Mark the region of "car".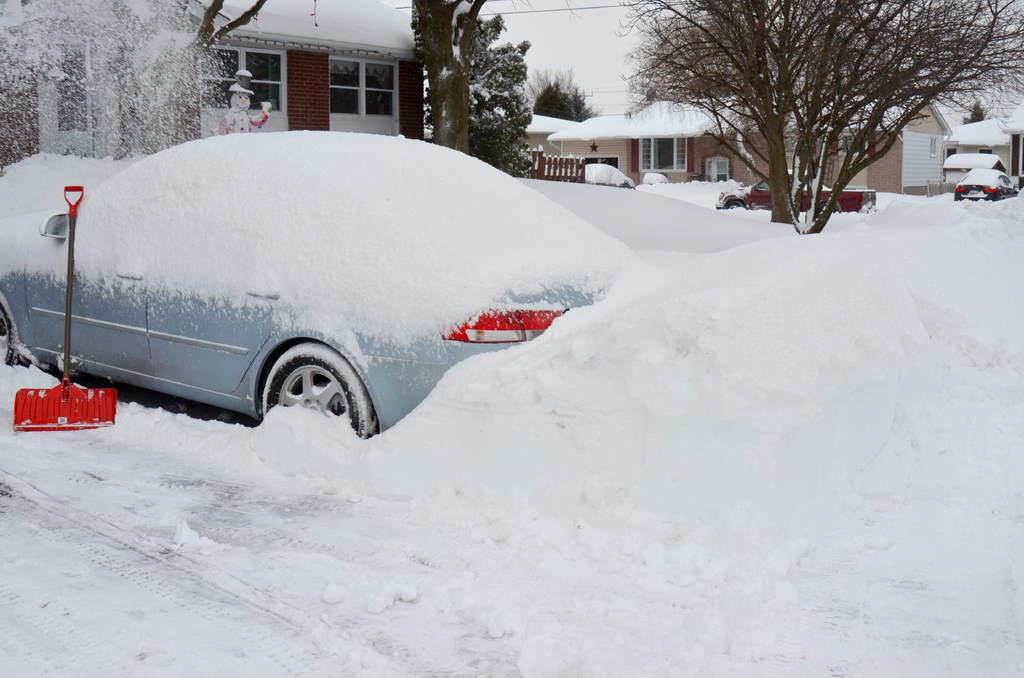
Region: box(579, 159, 636, 190).
